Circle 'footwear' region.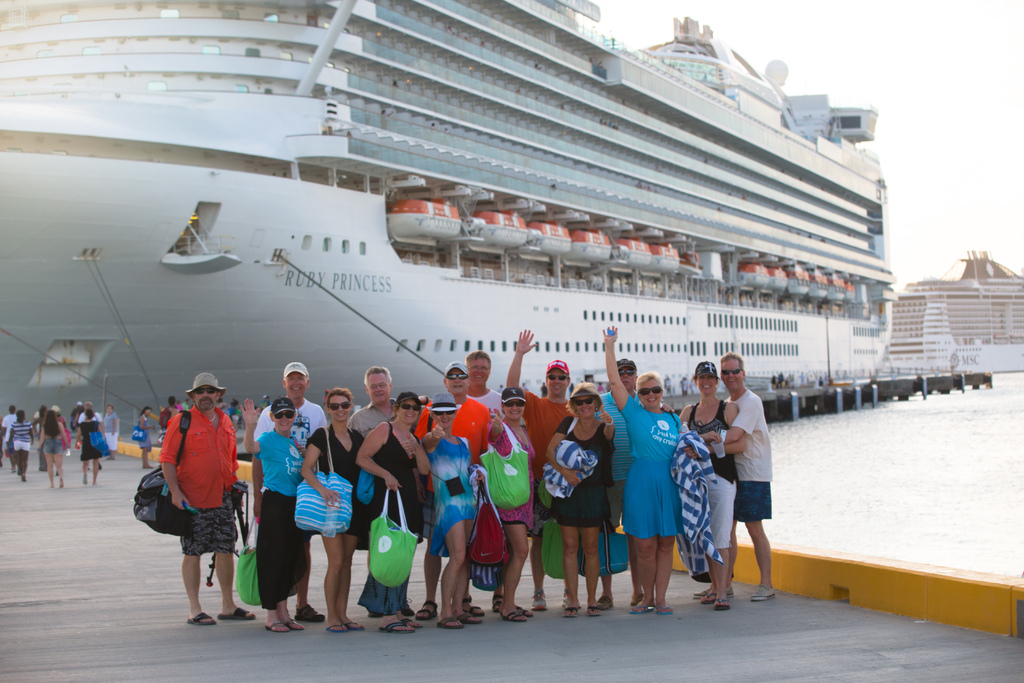
Region: pyautogui.locateOnScreen(412, 599, 440, 623).
